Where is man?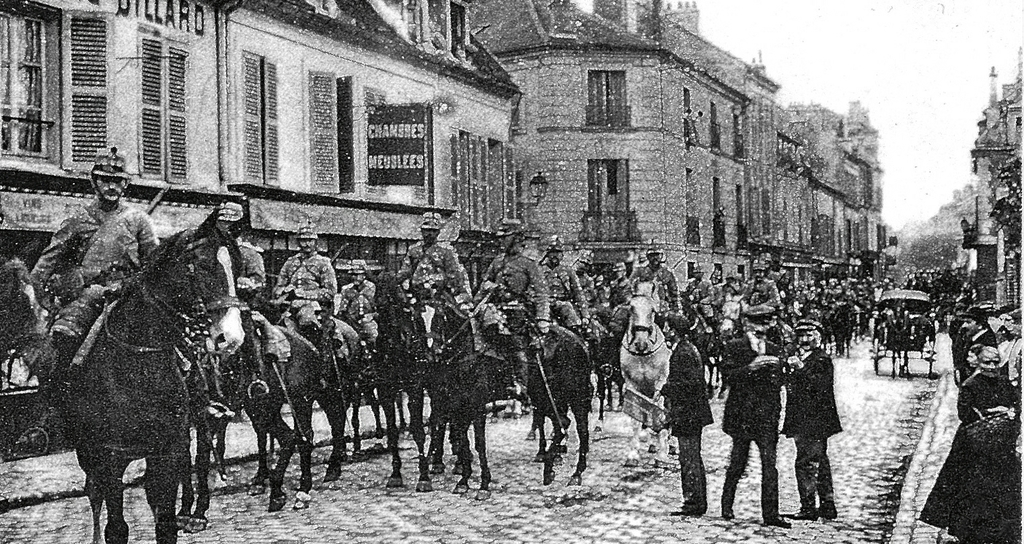
541,228,597,343.
